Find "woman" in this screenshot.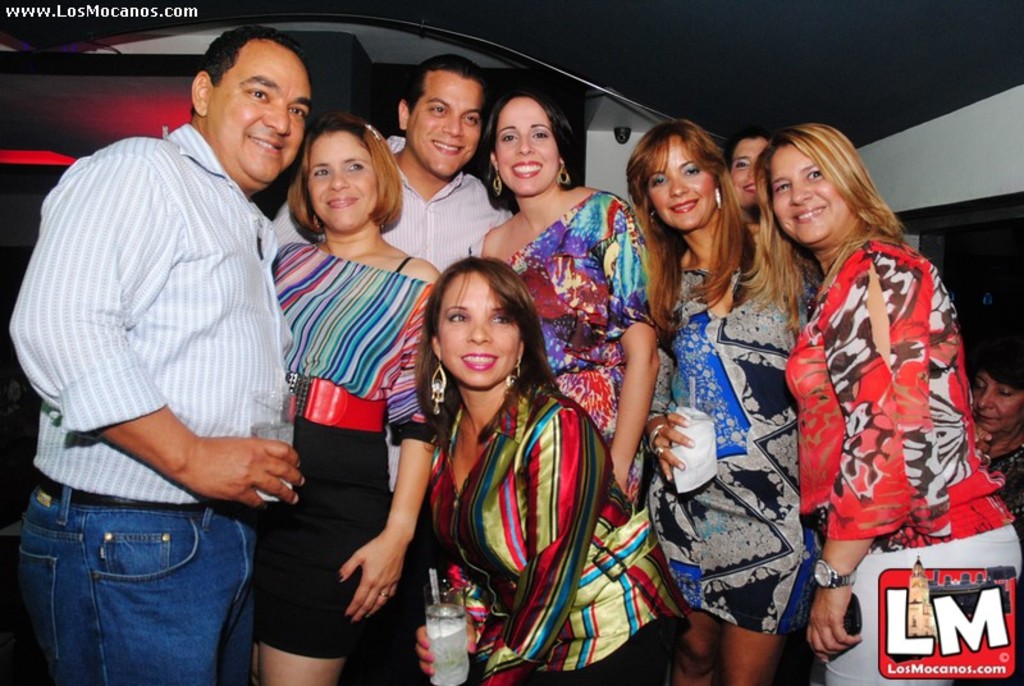
The bounding box for "woman" is 621:115:829:685.
